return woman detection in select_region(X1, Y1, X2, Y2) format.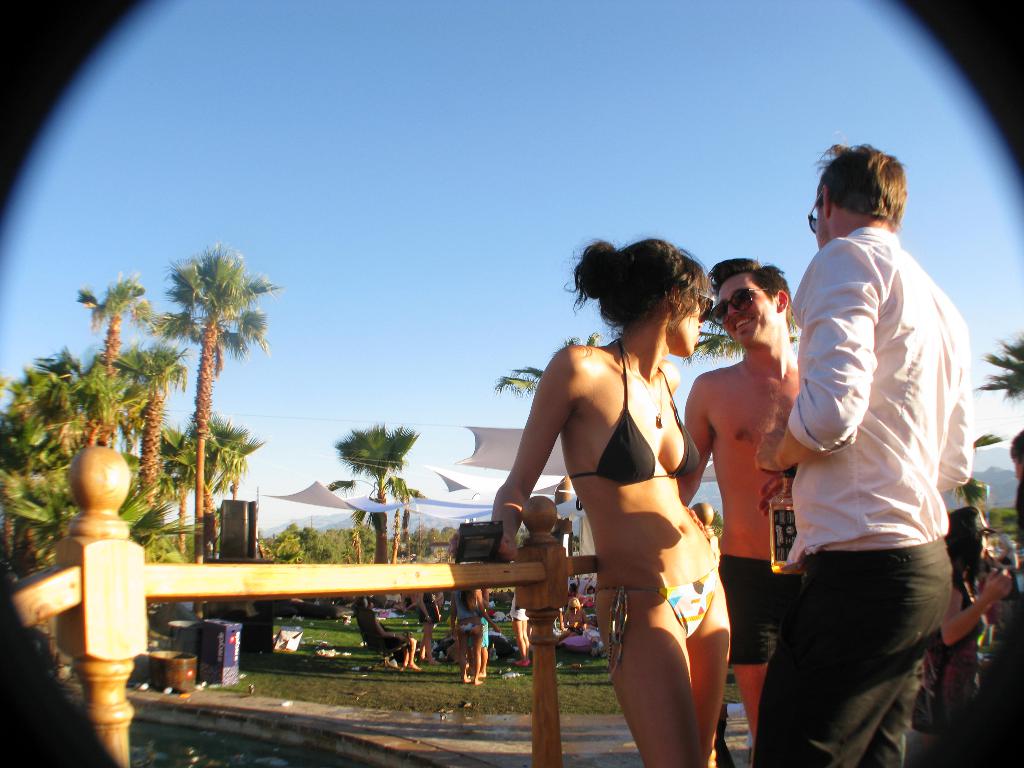
select_region(516, 220, 742, 764).
